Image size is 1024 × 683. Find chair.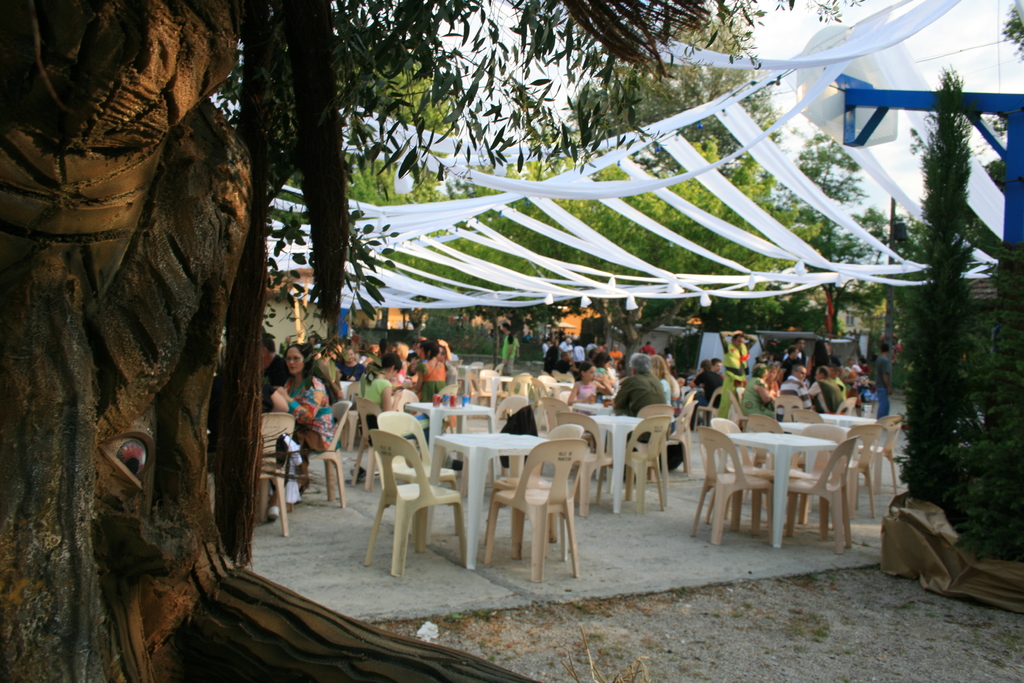
824/424/887/527.
